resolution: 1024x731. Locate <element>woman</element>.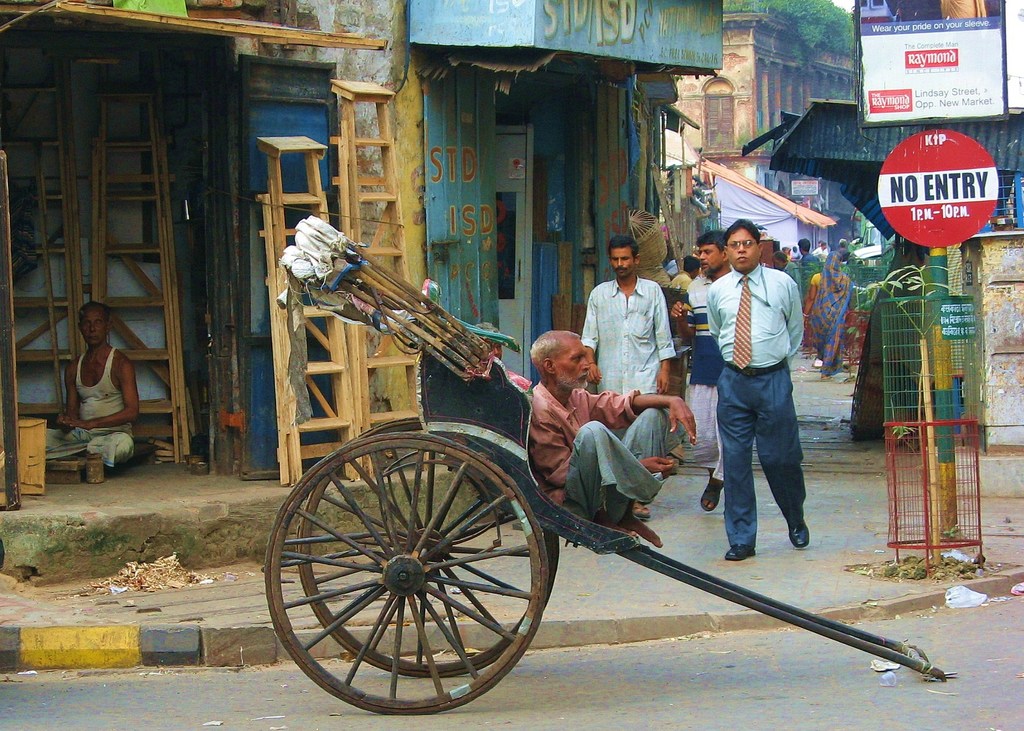
bbox=[801, 252, 852, 381].
